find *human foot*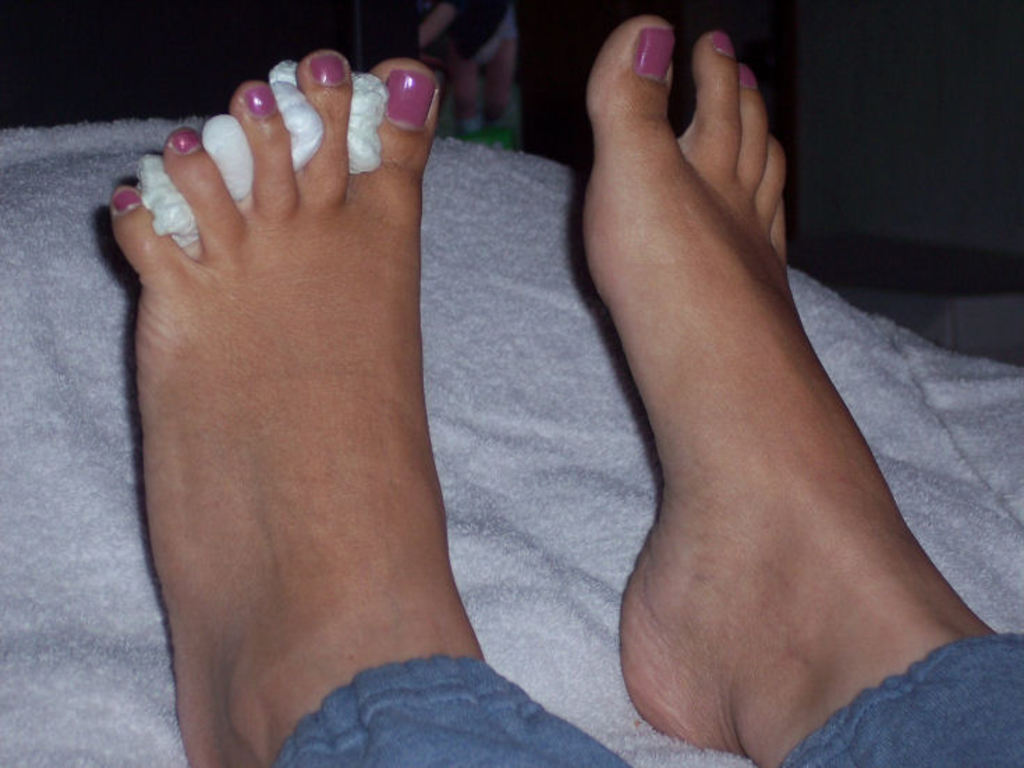
x1=109, y1=49, x2=443, y2=761
